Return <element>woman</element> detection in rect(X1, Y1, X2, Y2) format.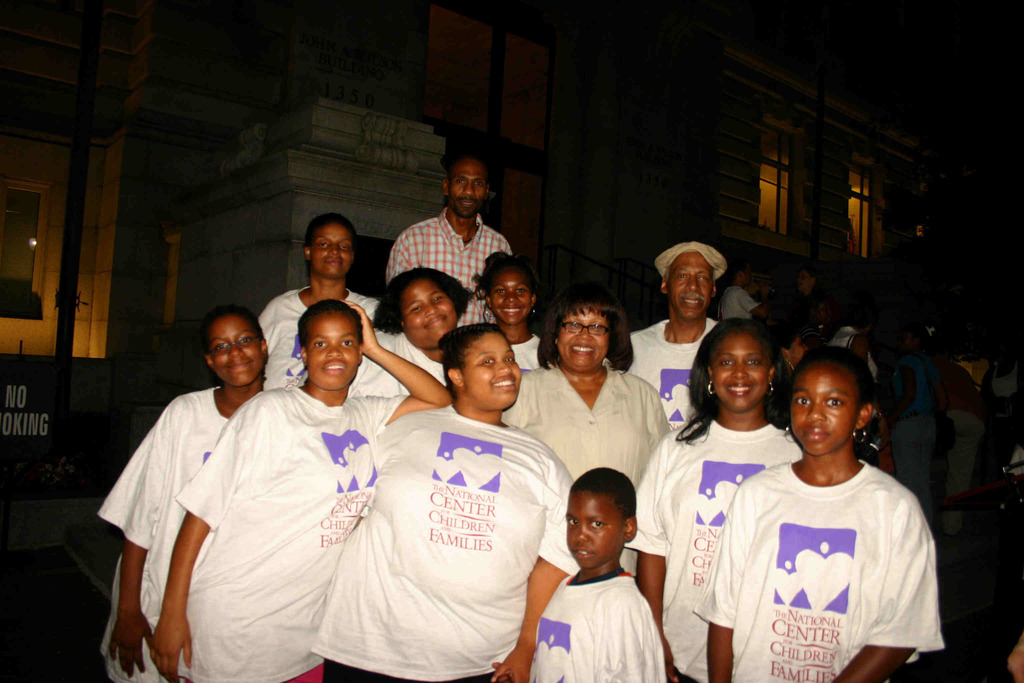
rect(247, 210, 376, 389).
